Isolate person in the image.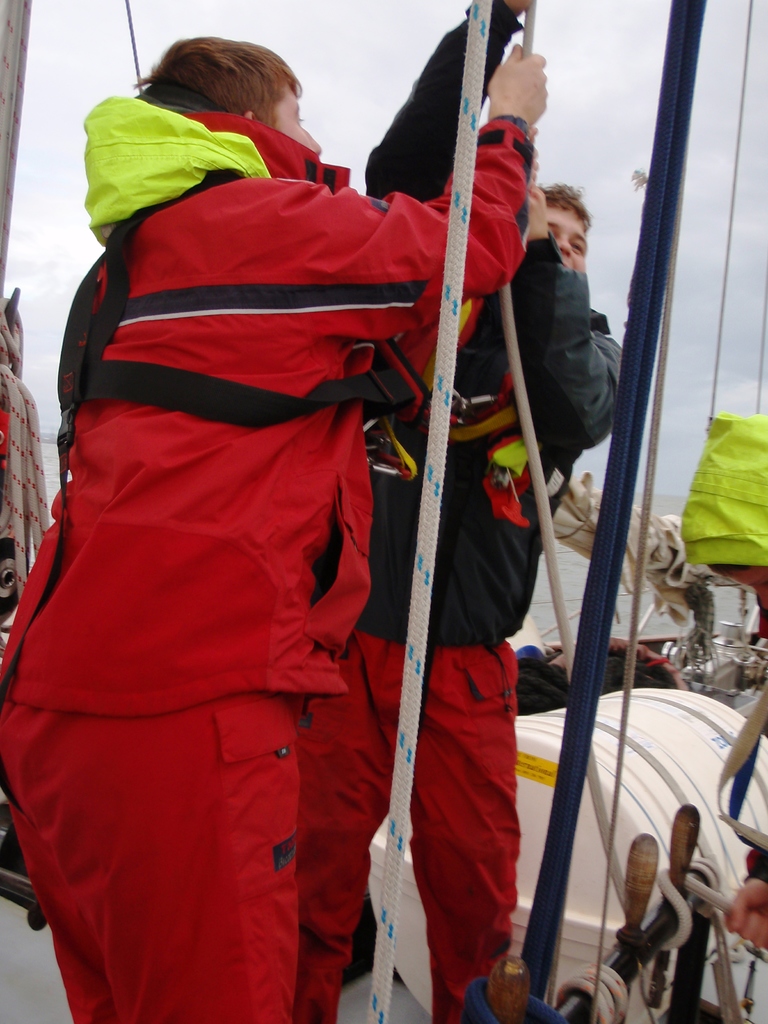
Isolated region: {"left": 677, "top": 408, "right": 767, "bottom": 938}.
